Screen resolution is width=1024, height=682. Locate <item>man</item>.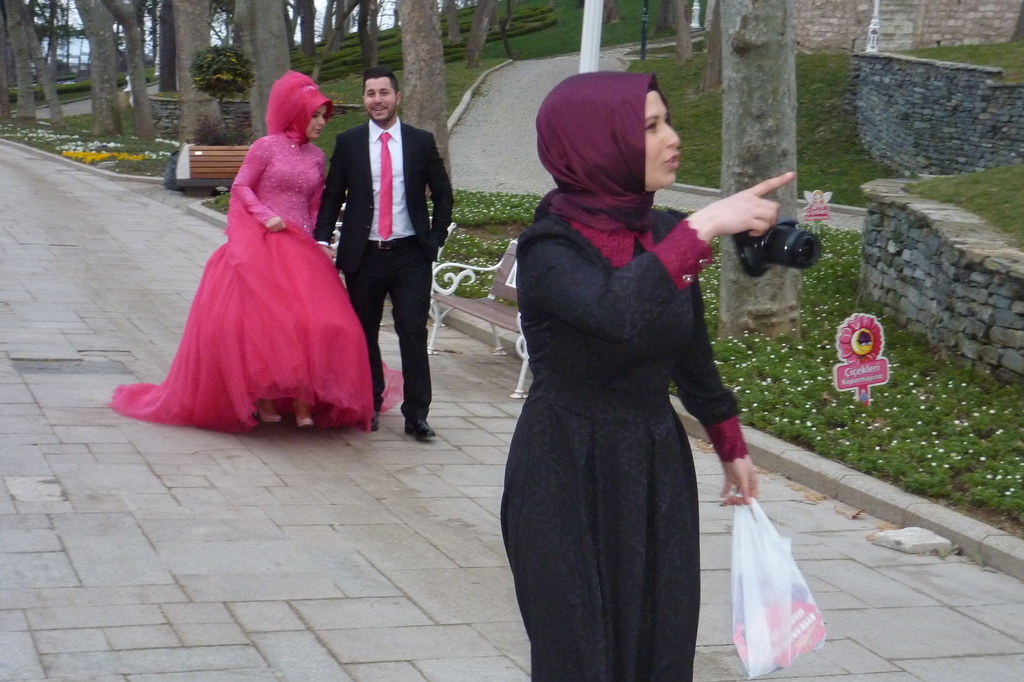
301 64 456 446.
